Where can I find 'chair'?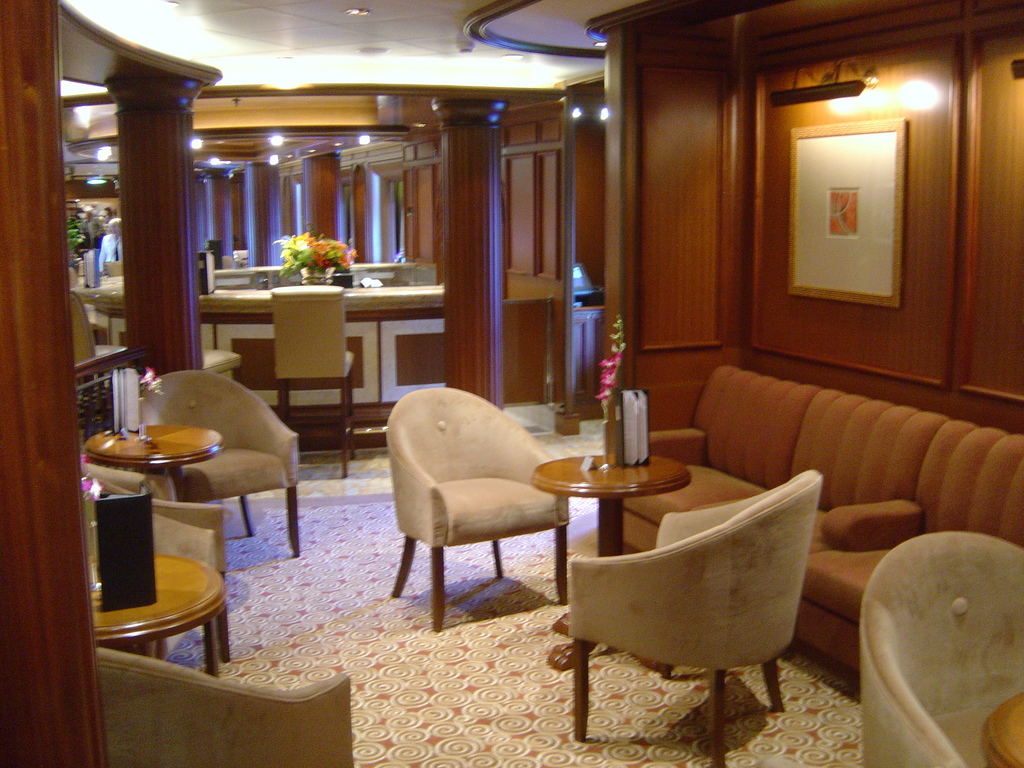
You can find it at <bbox>372, 373, 584, 655</bbox>.
